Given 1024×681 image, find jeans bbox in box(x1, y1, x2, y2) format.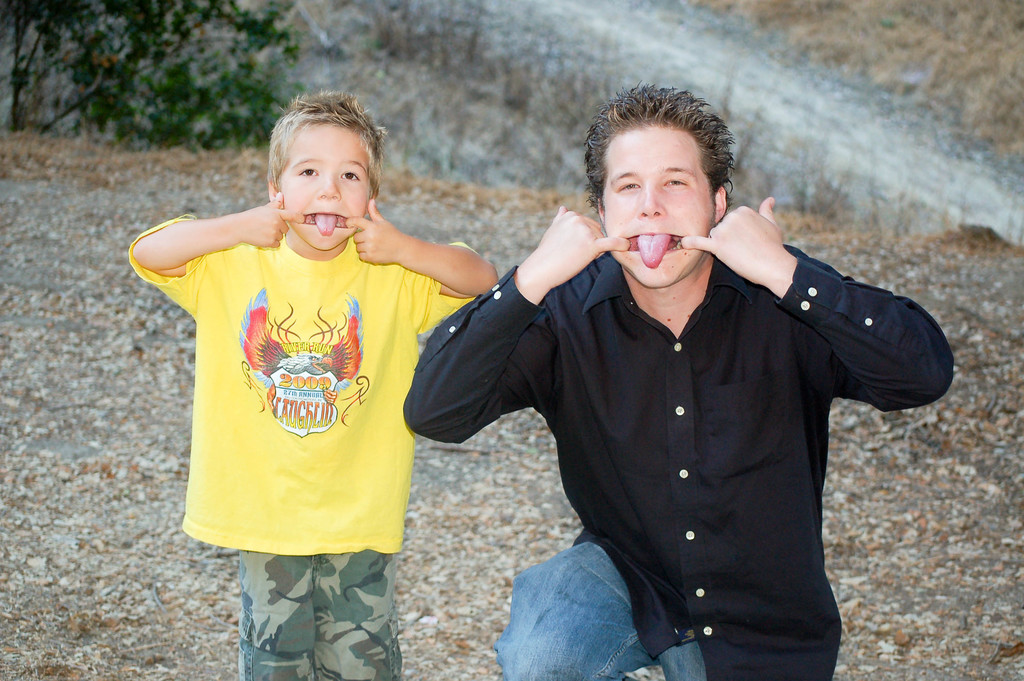
box(496, 532, 725, 680).
